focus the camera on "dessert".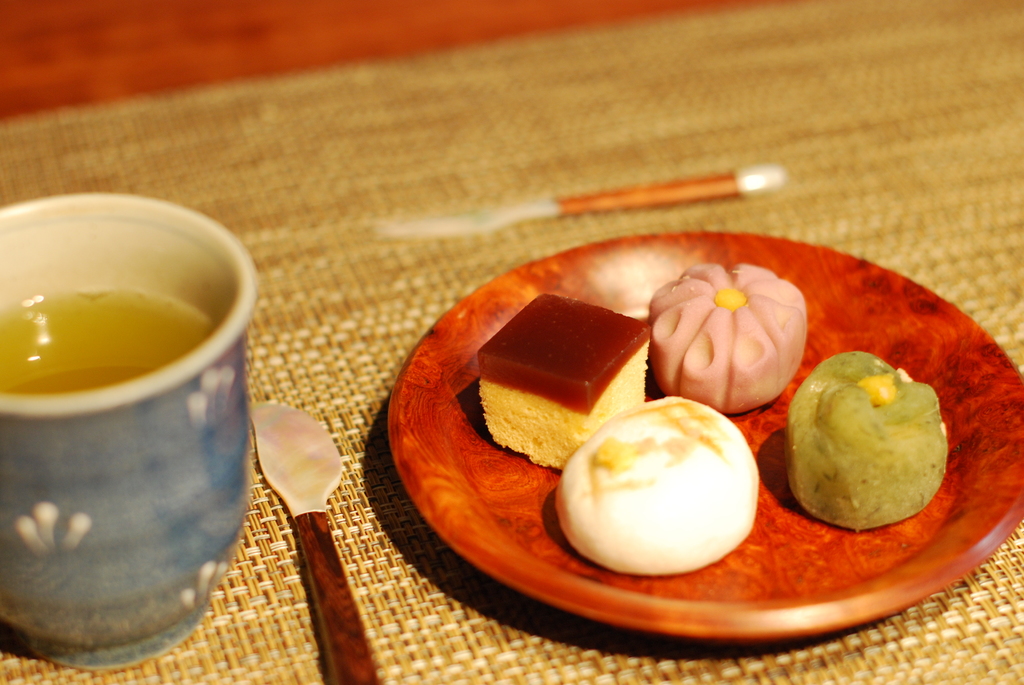
Focus region: 556,393,758,577.
